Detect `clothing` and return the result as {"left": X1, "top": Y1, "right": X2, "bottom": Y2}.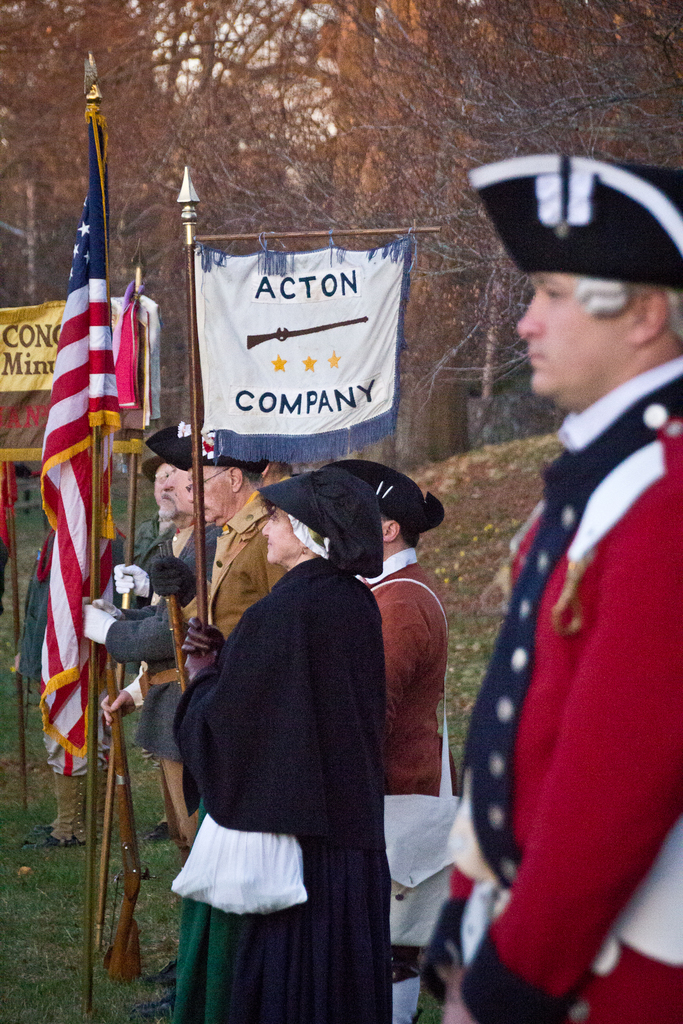
{"left": 358, "top": 543, "right": 457, "bottom": 1023}.
